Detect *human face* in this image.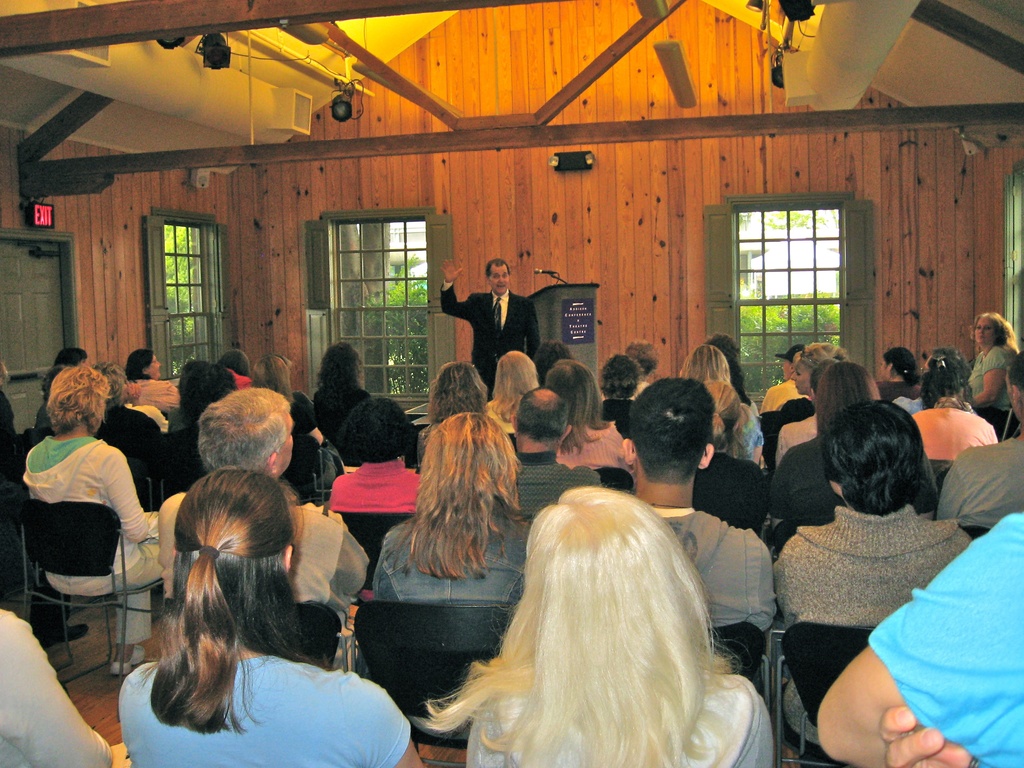
Detection: l=486, t=266, r=515, b=291.
